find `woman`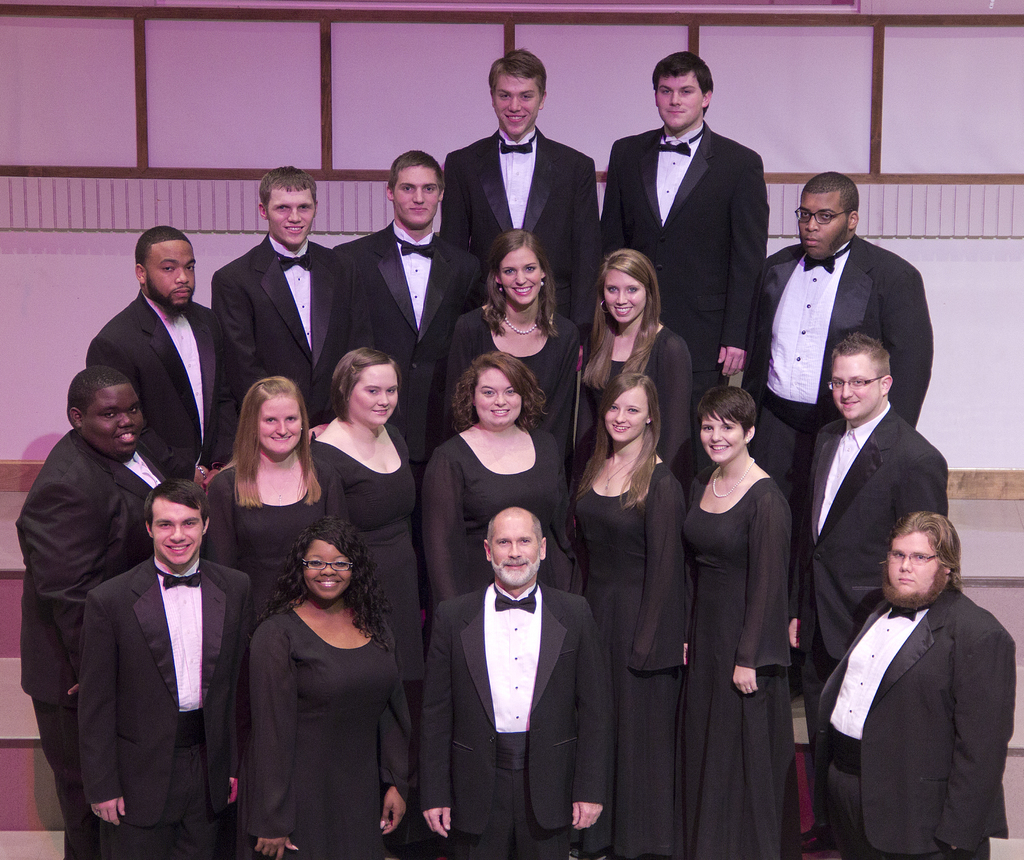
detection(300, 334, 428, 722)
